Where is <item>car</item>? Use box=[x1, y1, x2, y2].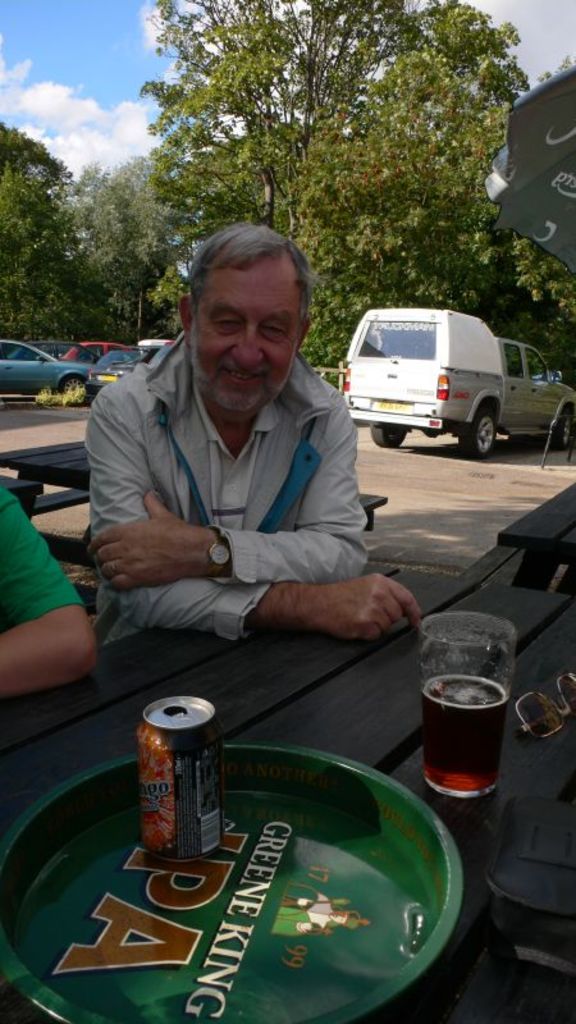
box=[4, 323, 105, 392].
